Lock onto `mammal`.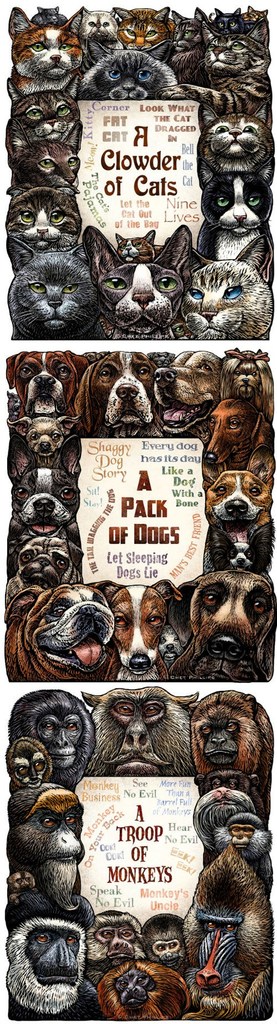
Locked: bbox=[2, 82, 86, 157].
